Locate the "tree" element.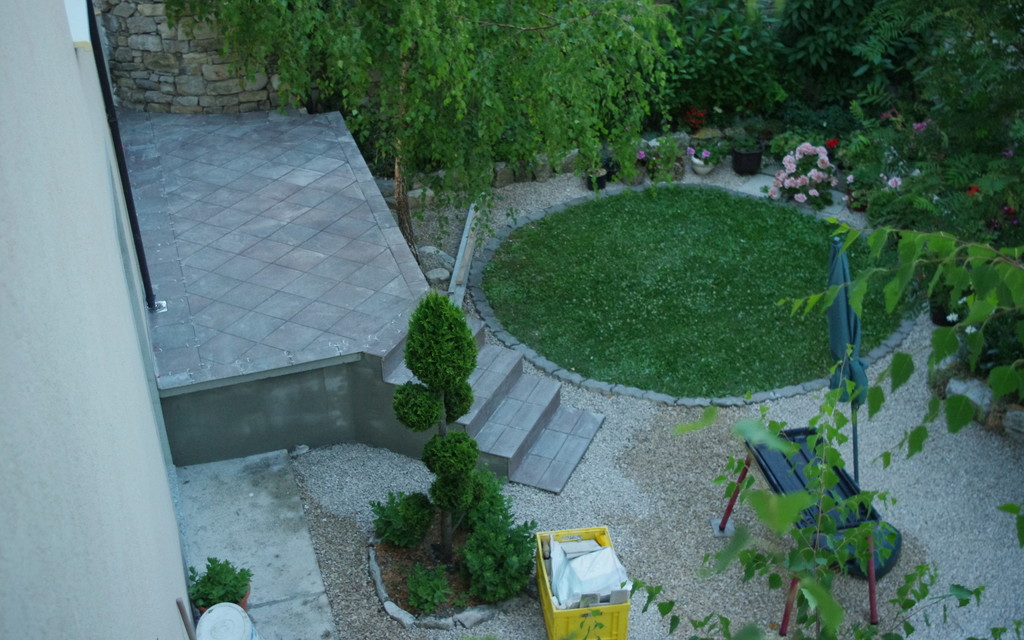
Element bbox: (842, 0, 1023, 250).
